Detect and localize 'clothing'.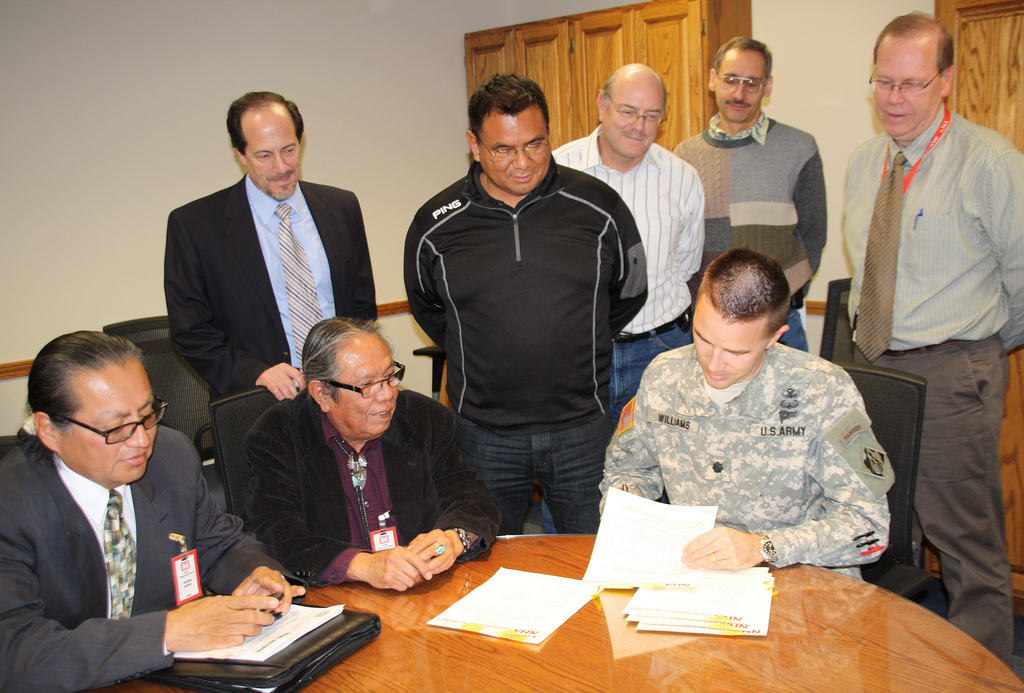
Localized at region(543, 122, 711, 420).
